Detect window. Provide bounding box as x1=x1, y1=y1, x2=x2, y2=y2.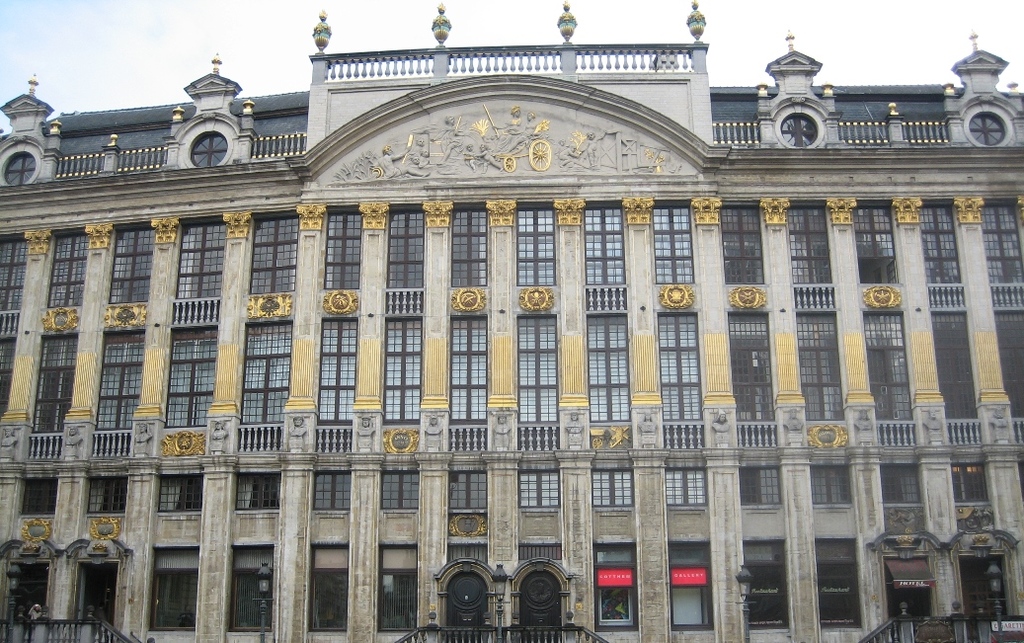
x1=588, y1=199, x2=626, y2=289.
